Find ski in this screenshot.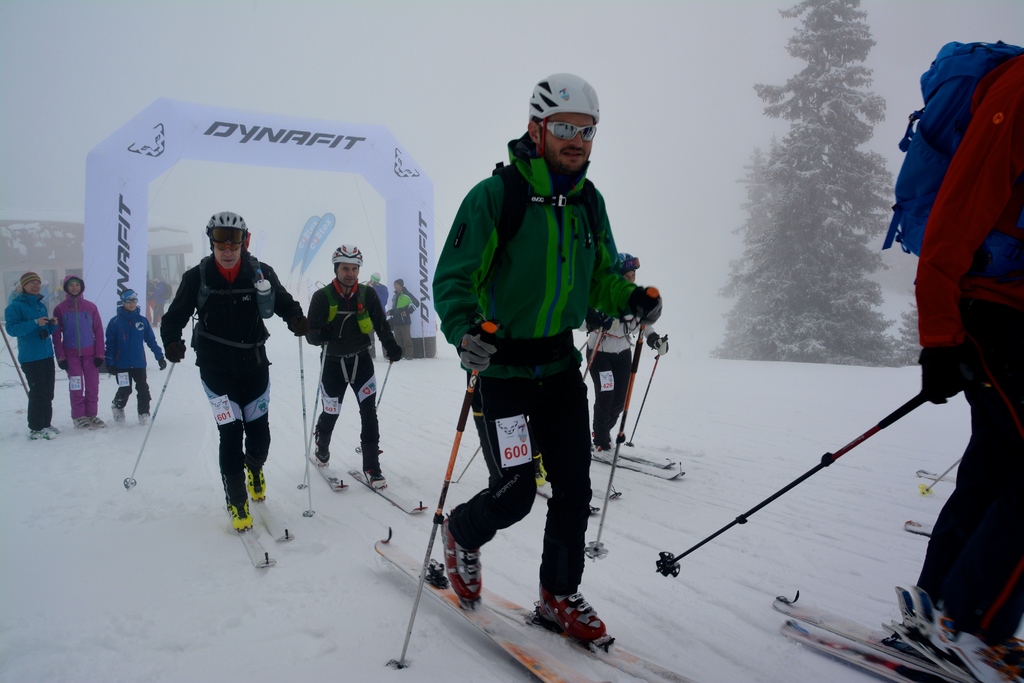
The bounding box for ski is 198,487,277,563.
